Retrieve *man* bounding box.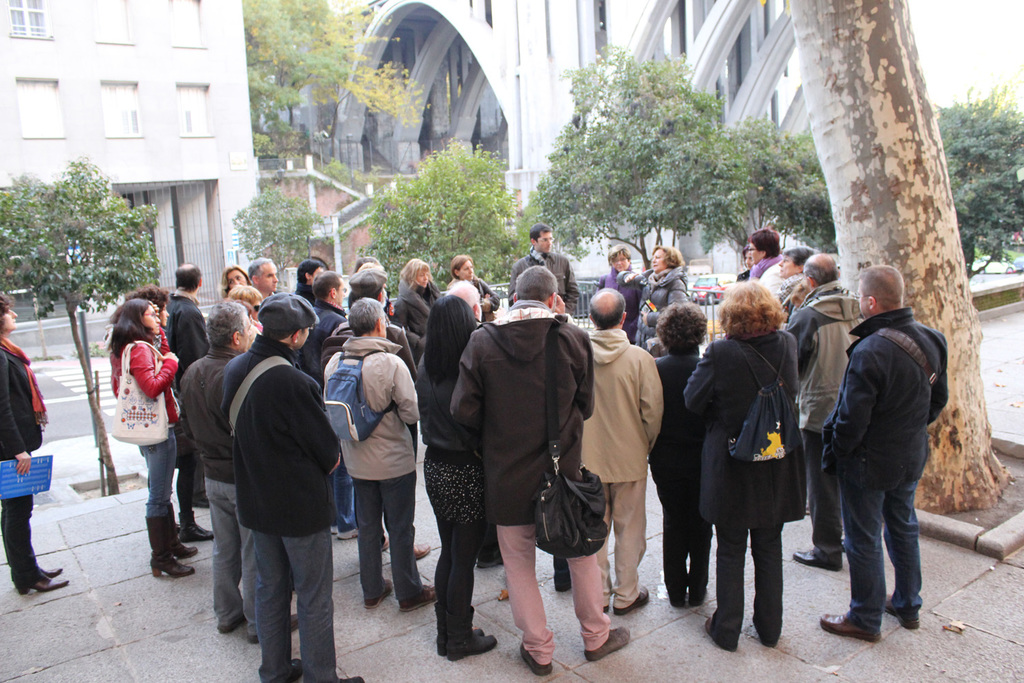
Bounding box: box=[287, 268, 352, 539].
